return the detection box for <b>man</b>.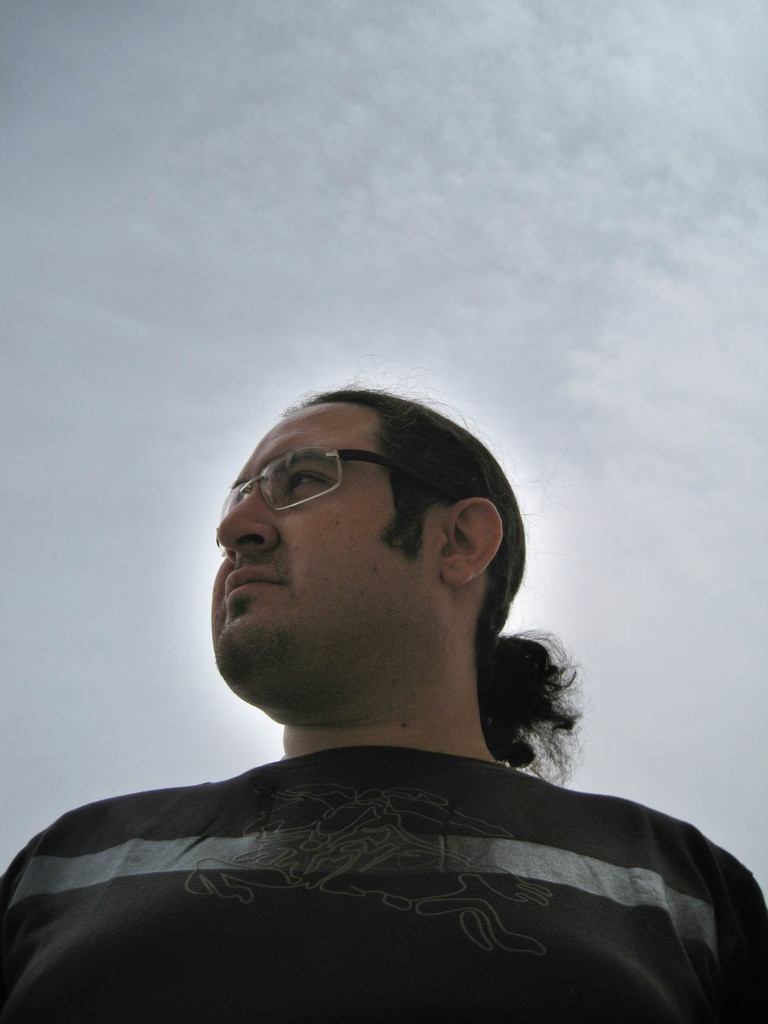
29, 348, 743, 1017.
